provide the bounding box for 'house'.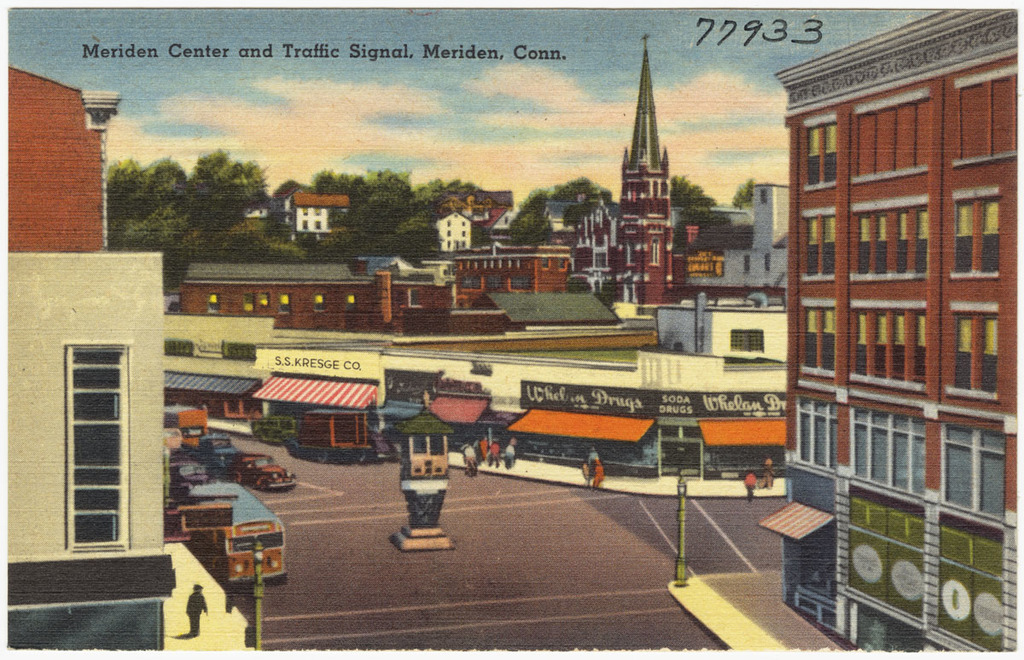
x1=569 y1=30 x2=681 y2=308.
